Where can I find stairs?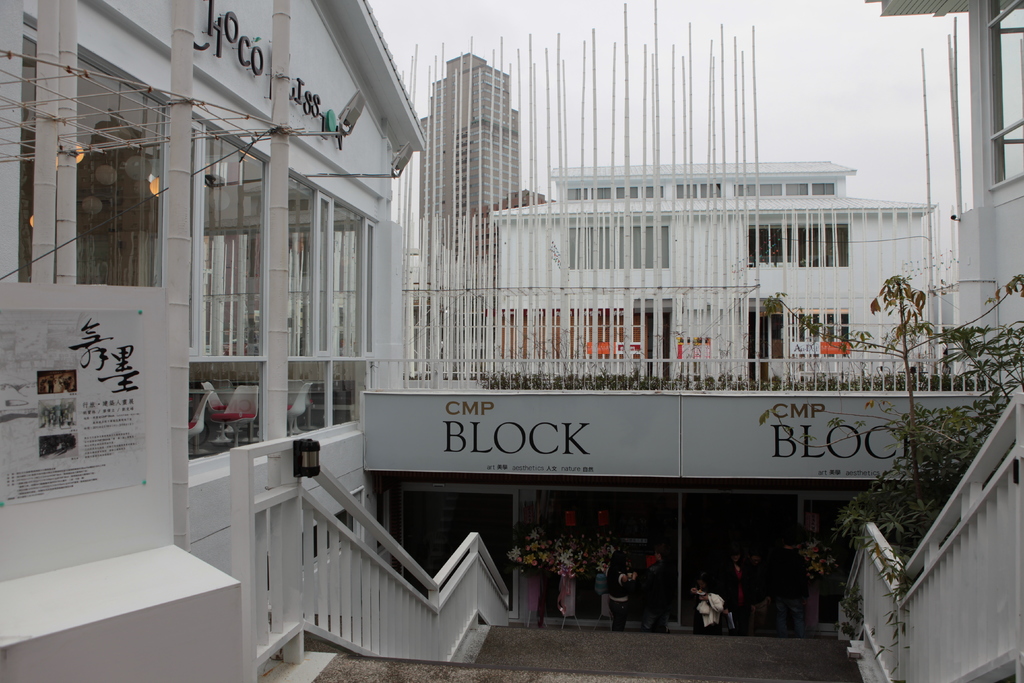
You can find it at 308:619:875:682.
